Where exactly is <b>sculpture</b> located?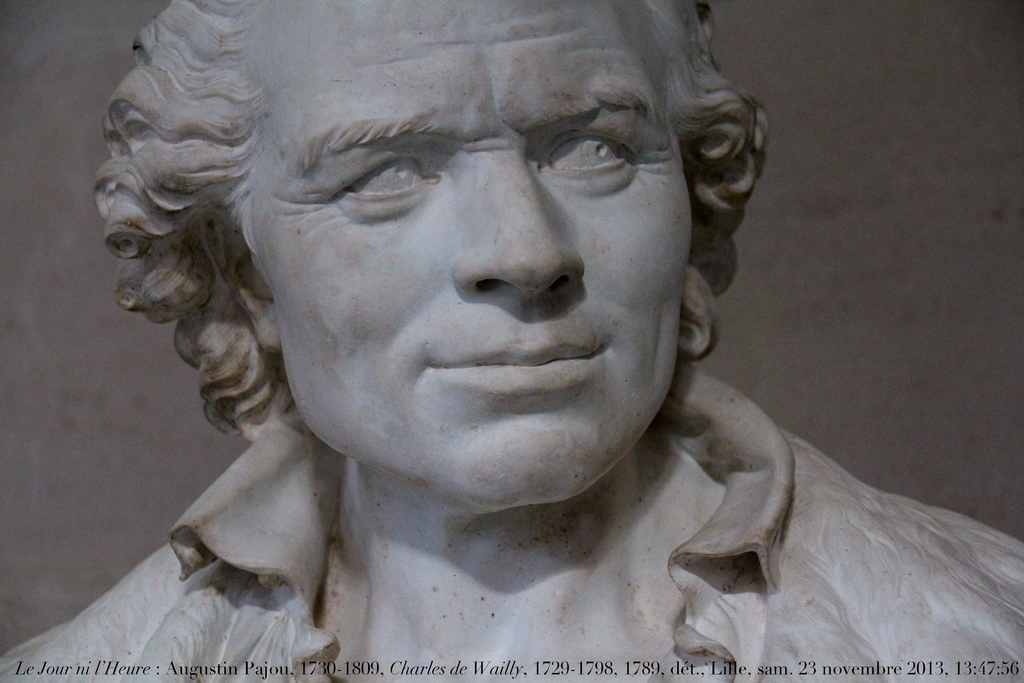
Its bounding box is crop(0, 0, 1023, 682).
